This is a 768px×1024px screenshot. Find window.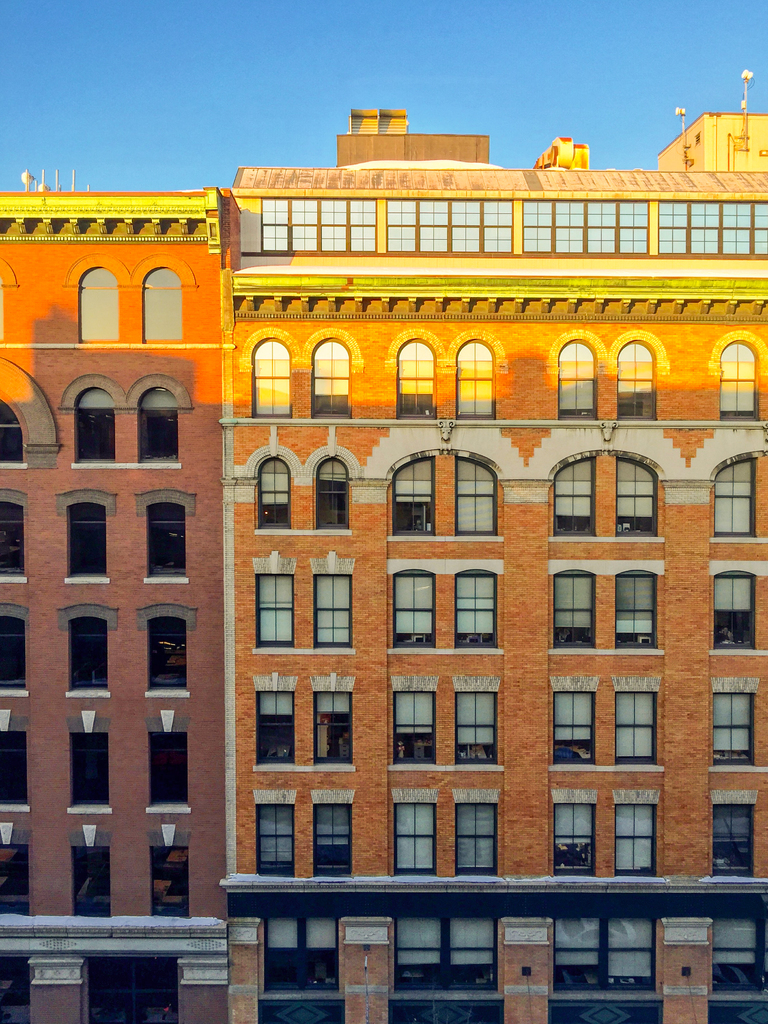
Bounding box: bbox=(547, 804, 598, 876).
